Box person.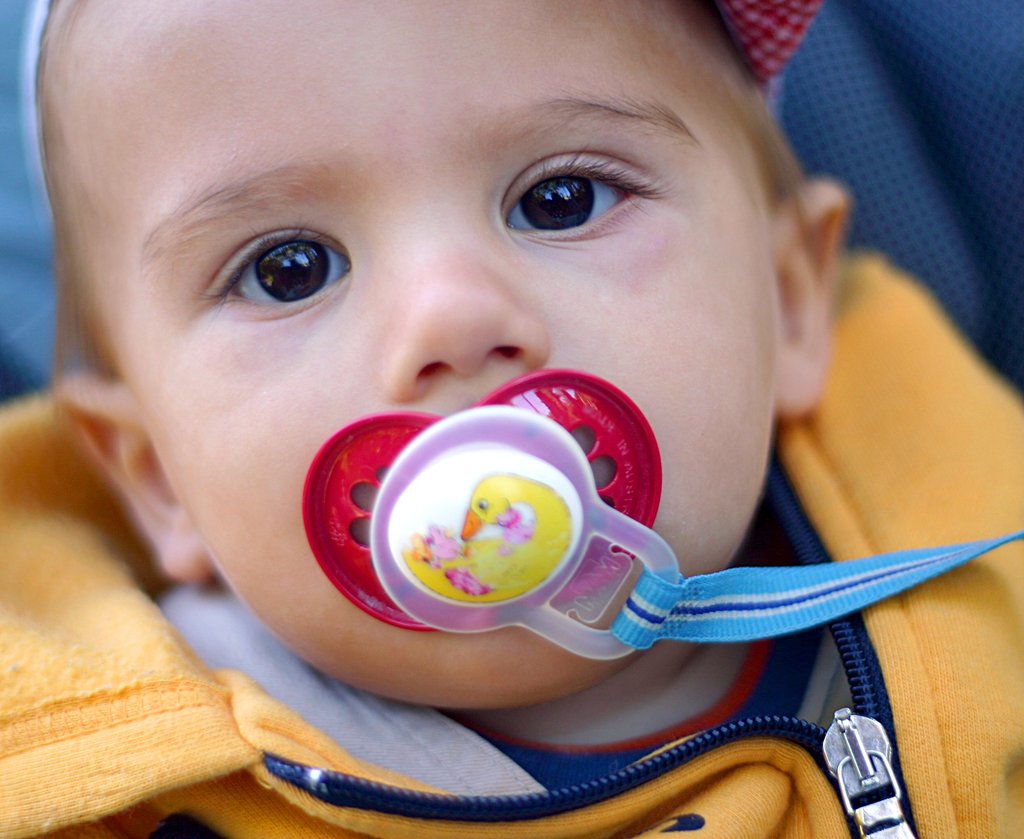
(0,0,1023,838).
